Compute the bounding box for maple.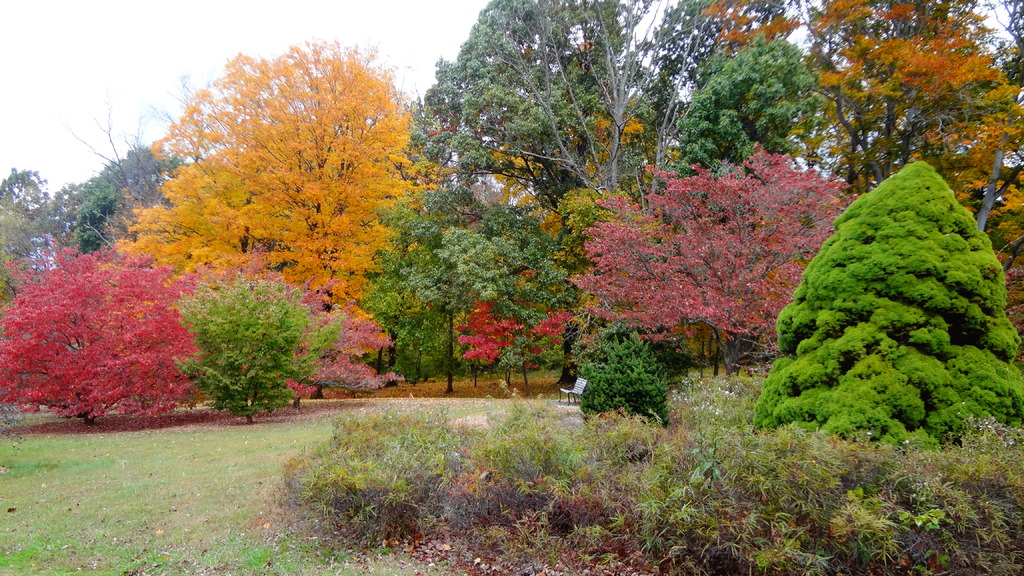
[569,143,862,371].
